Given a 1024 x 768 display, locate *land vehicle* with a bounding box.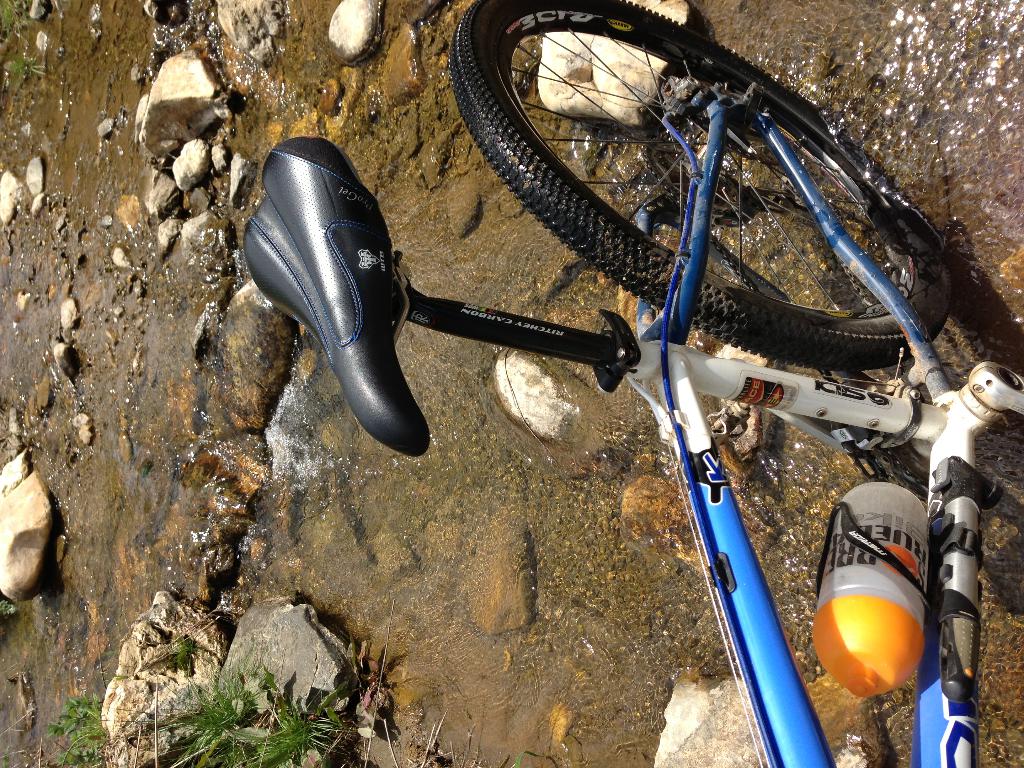
Located: bbox=(242, 0, 1023, 767).
